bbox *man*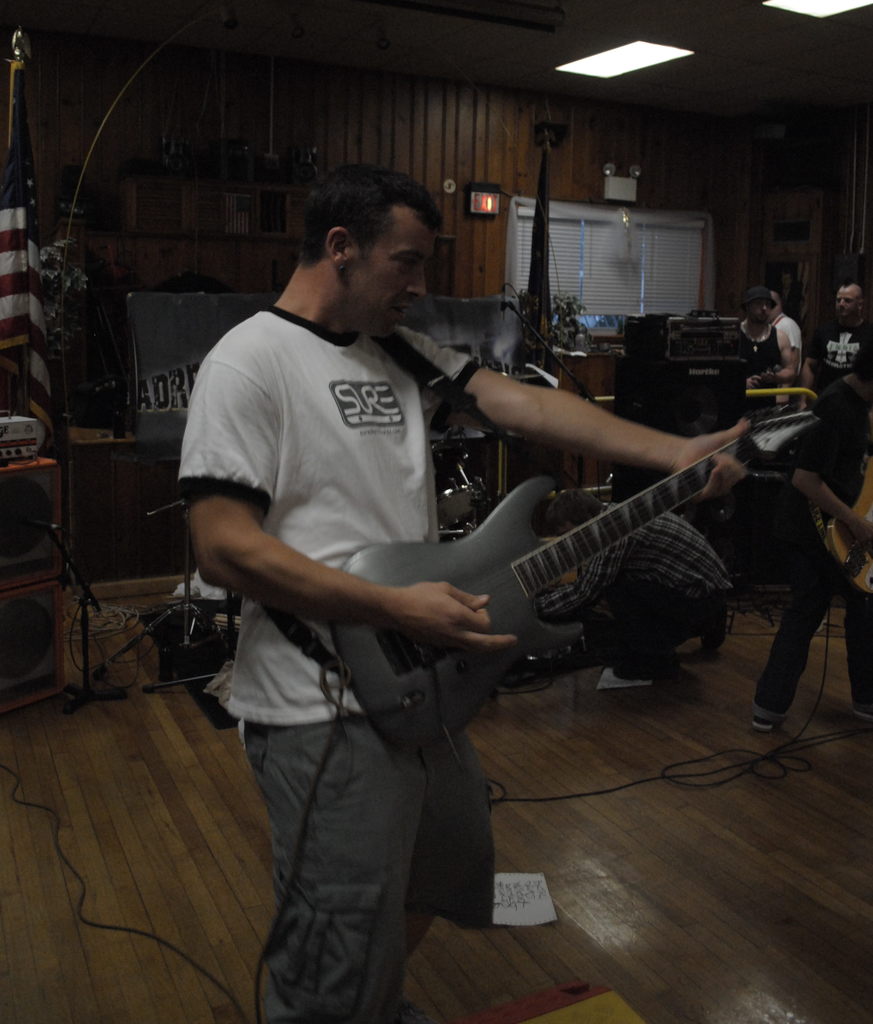
798, 271, 872, 408
